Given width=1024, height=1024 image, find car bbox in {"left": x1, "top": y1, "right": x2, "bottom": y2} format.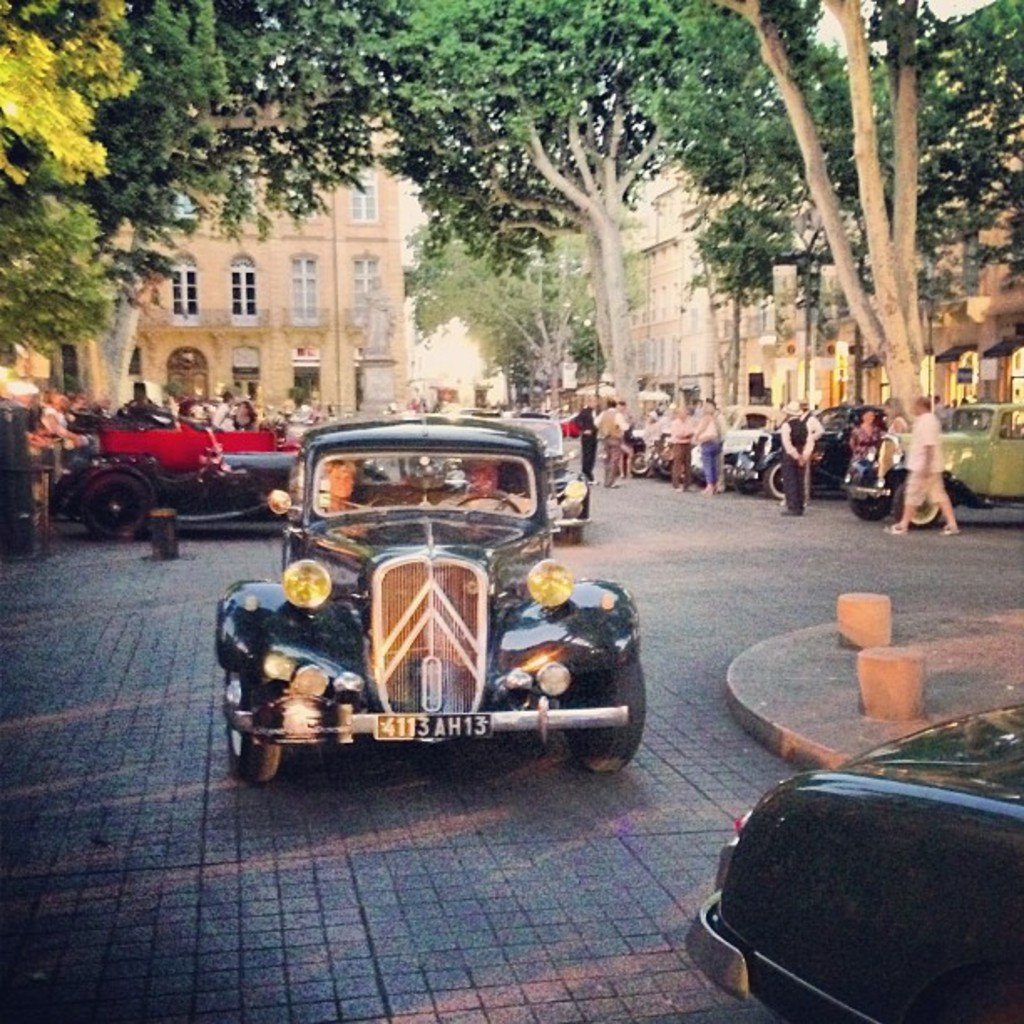
{"left": 417, "top": 408, "right": 596, "bottom": 542}.
